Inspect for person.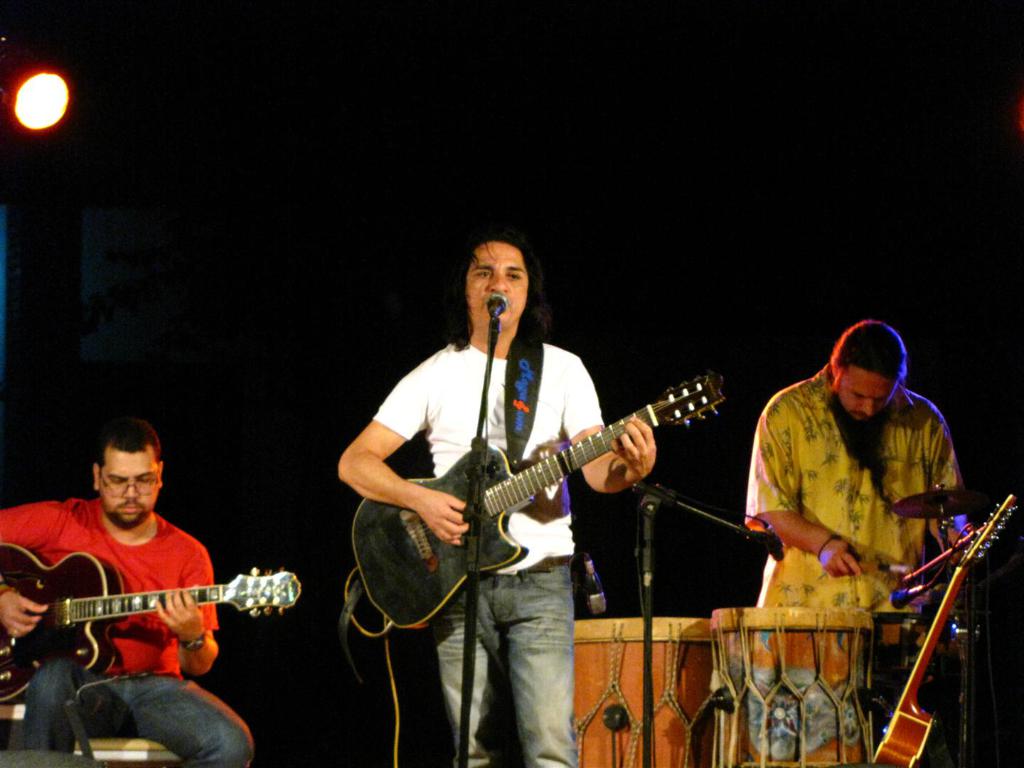
Inspection: {"x1": 0, "y1": 422, "x2": 260, "y2": 767}.
